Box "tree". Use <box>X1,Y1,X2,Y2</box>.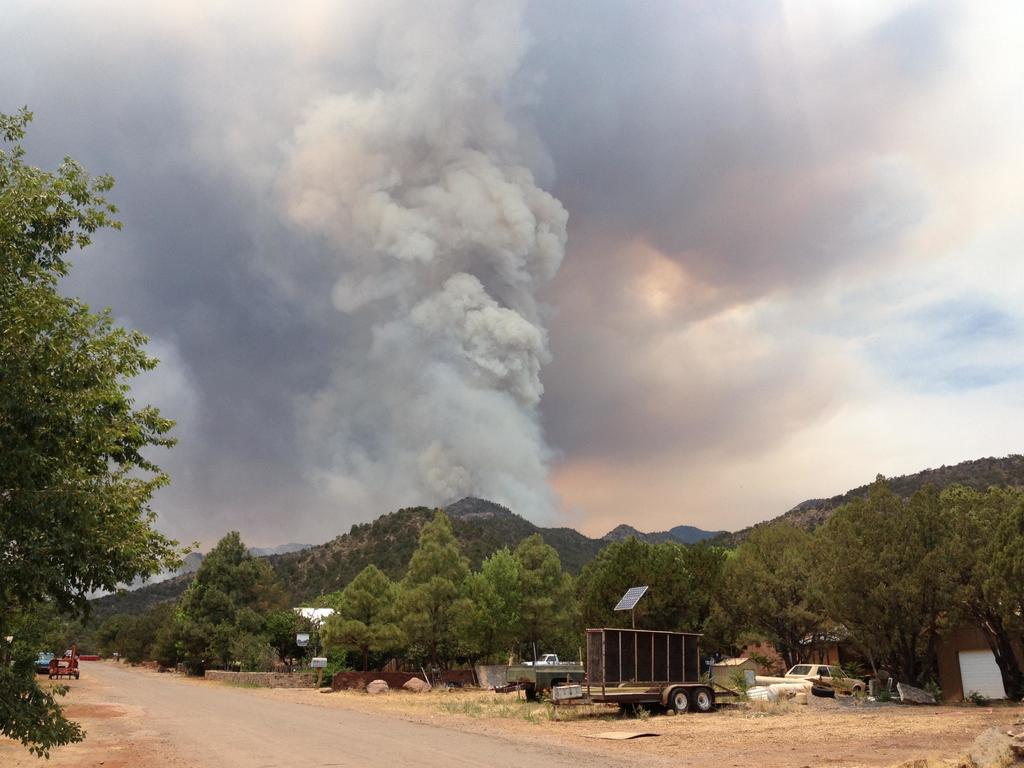
<box>787,470,951,694</box>.
